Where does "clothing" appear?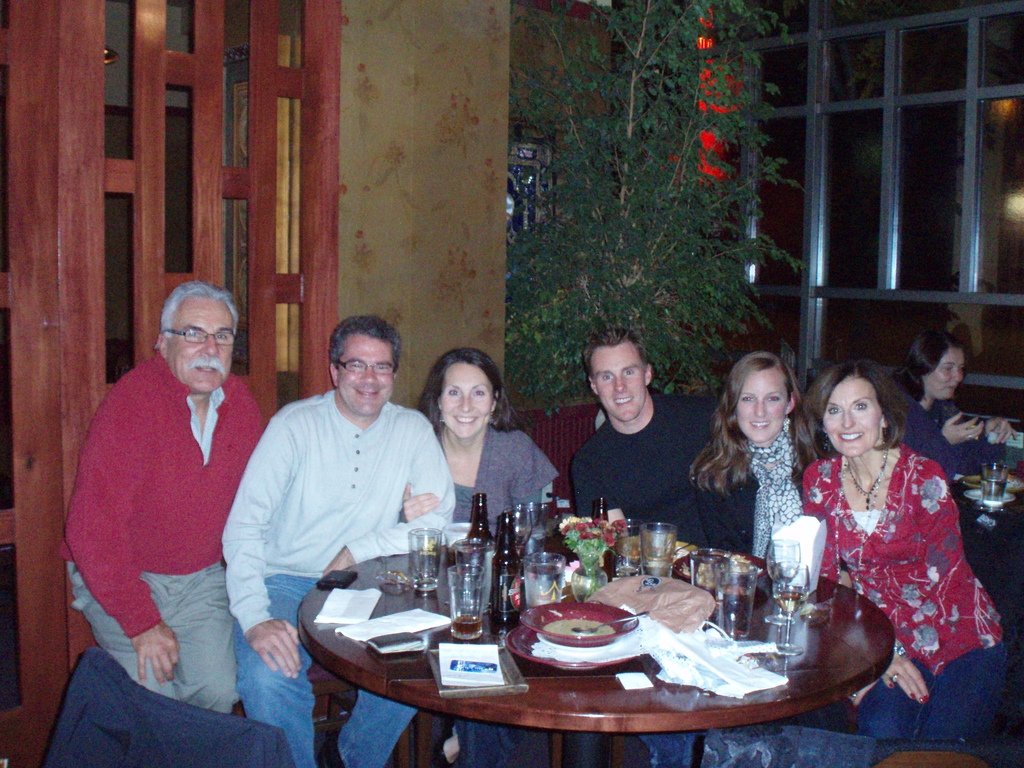
Appears at [left=219, top=387, right=457, bottom=767].
